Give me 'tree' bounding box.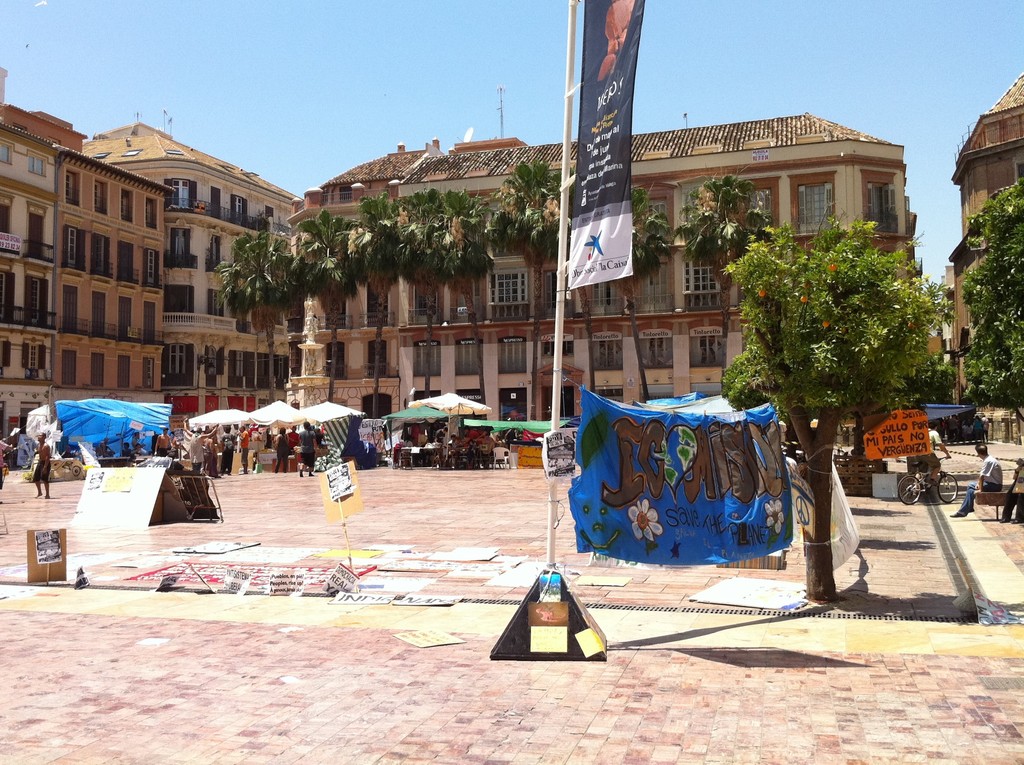
rect(961, 176, 1023, 420).
